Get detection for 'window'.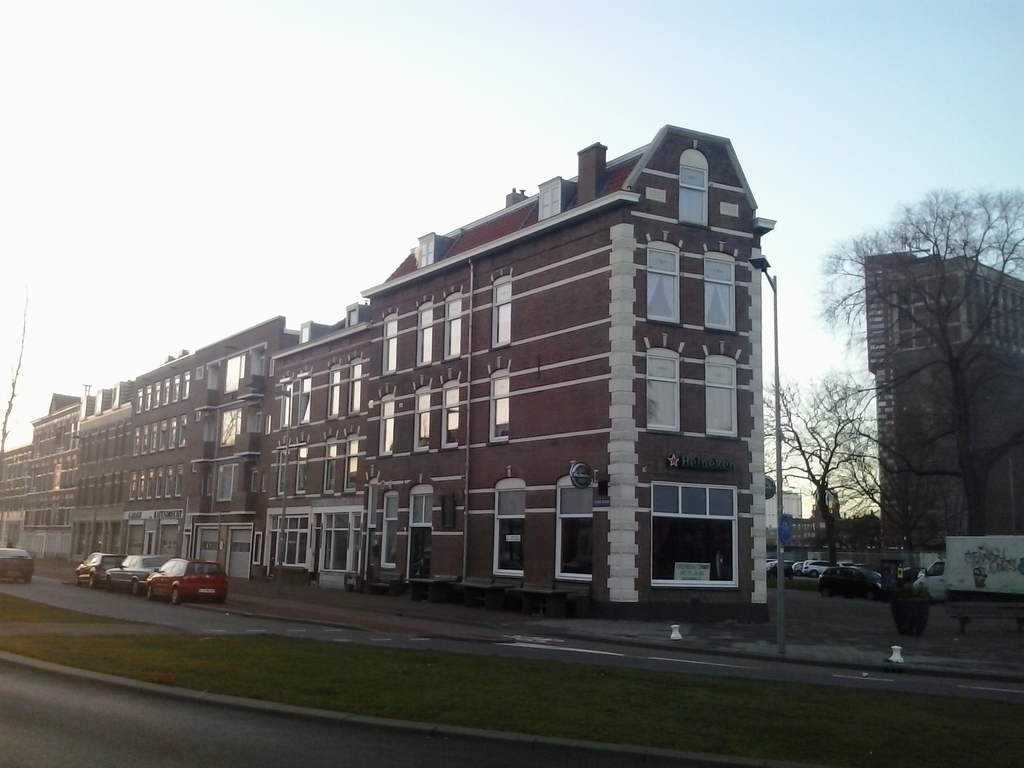
Detection: 442,383,466,449.
